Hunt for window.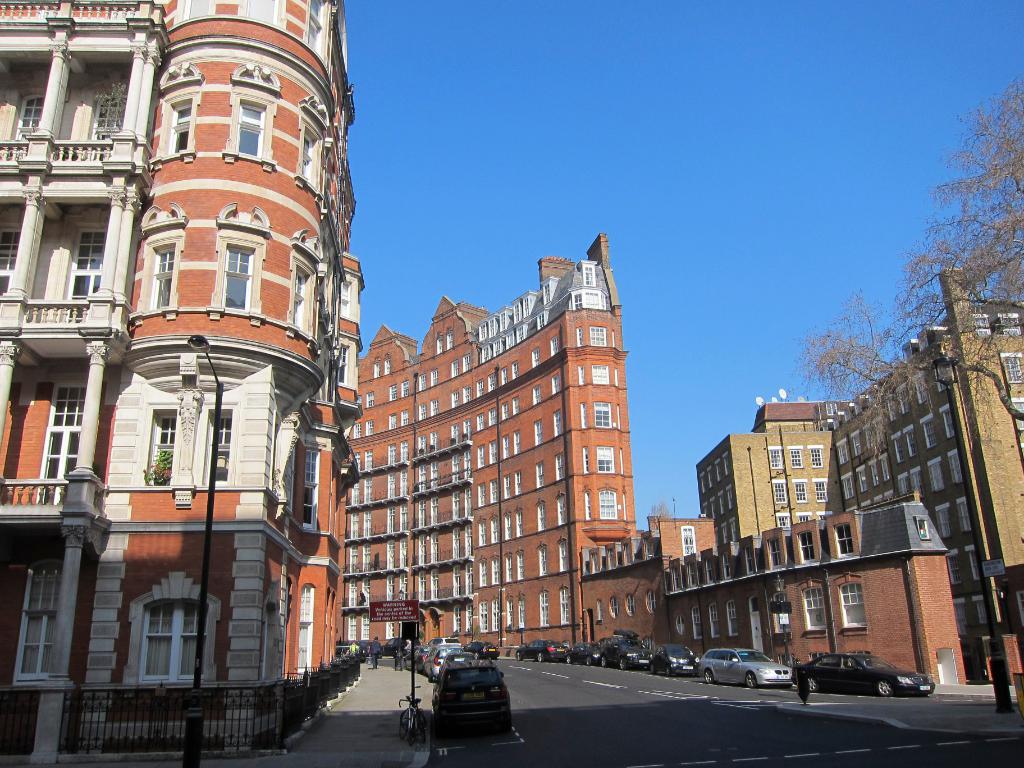
Hunted down at pyautogui.locateOnScreen(476, 481, 485, 508).
